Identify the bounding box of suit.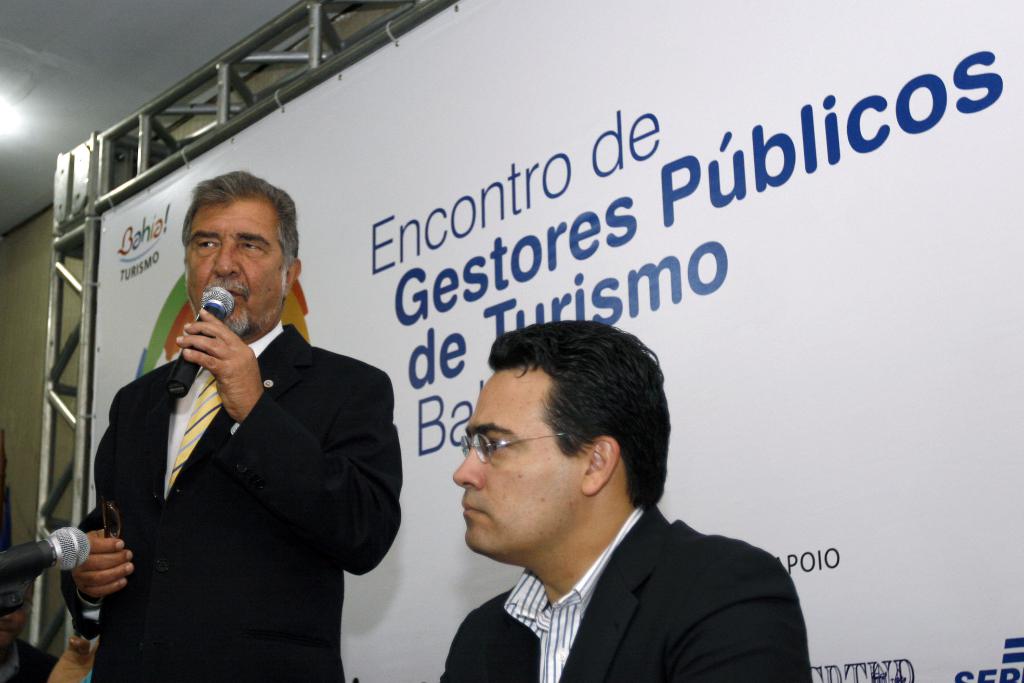
66 226 397 672.
